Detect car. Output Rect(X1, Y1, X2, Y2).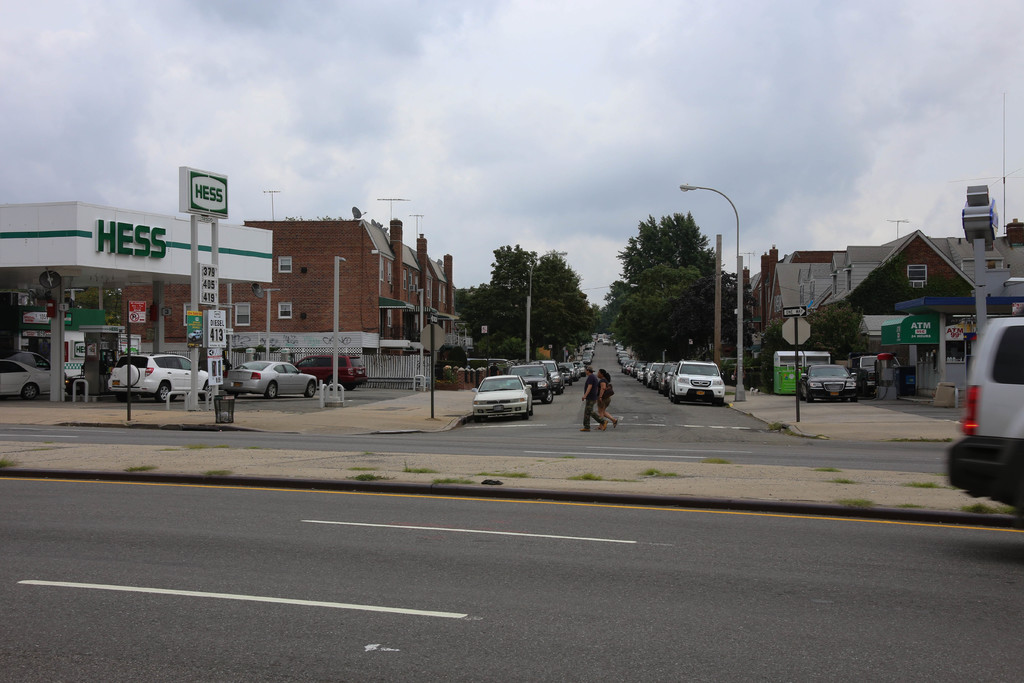
Rect(225, 360, 319, 399).
